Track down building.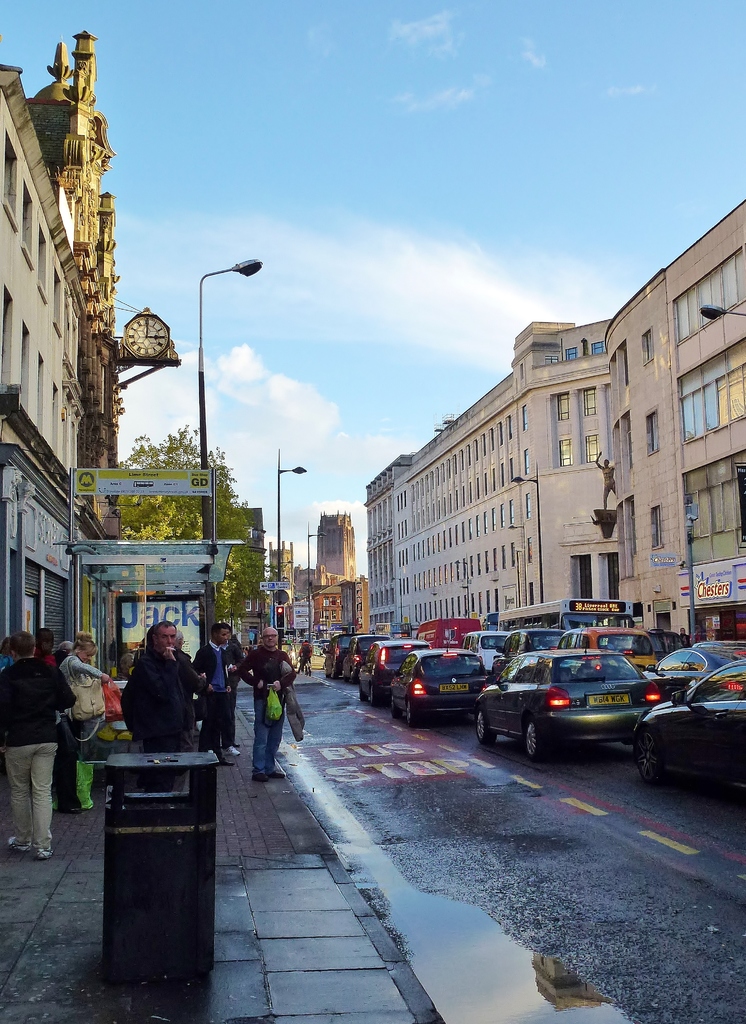
Tracked to Rect(369, 459, 401, 636).
